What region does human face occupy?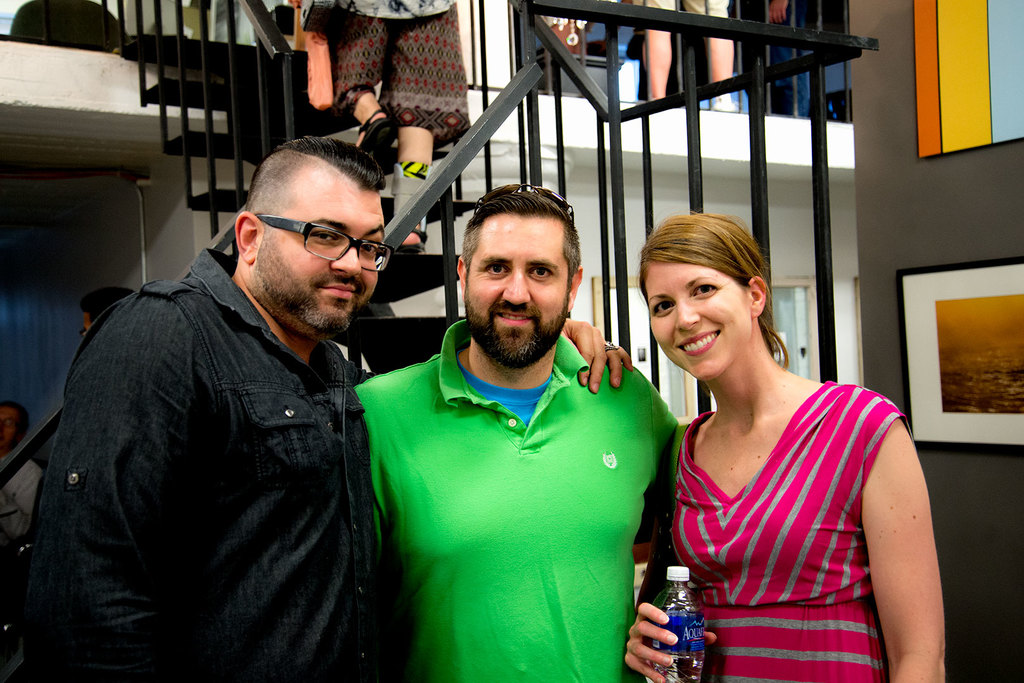
[460, 212, 572, 362].
